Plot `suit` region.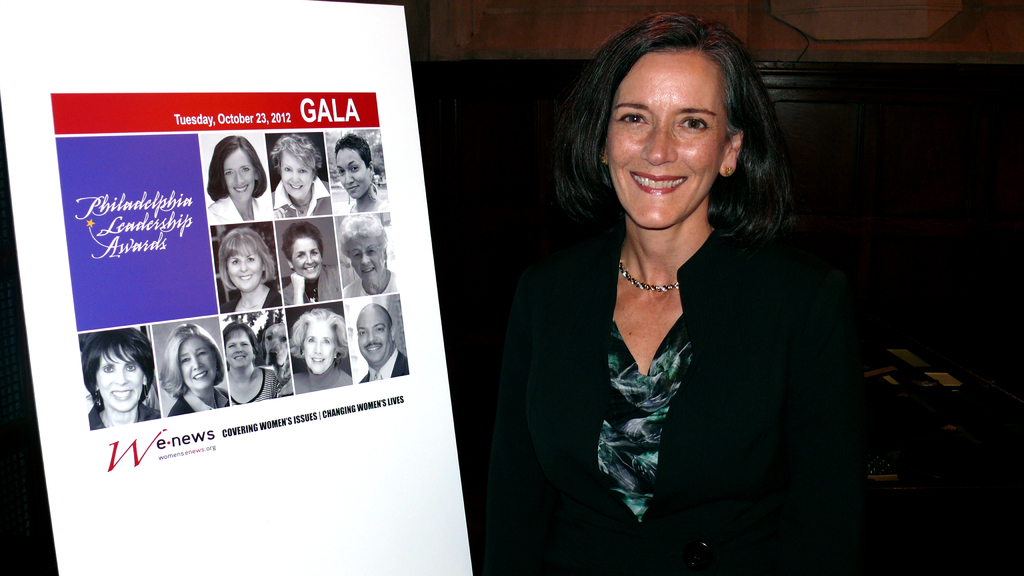
Plotted at detection(271, 175, 330, 221).
